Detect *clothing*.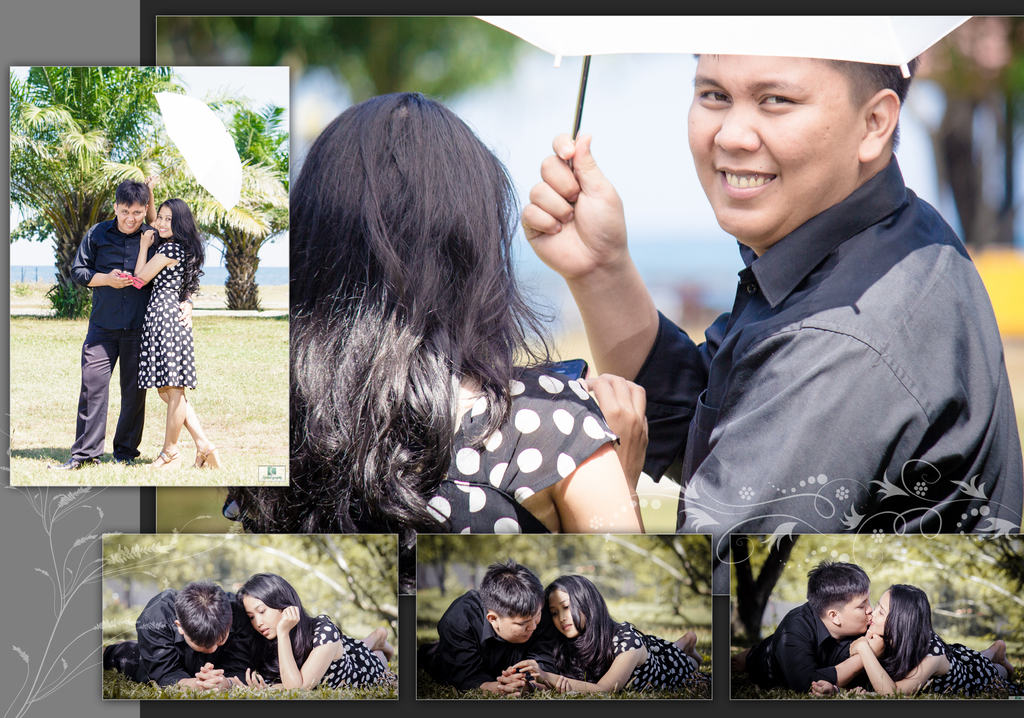
Detected at [x1=106, y1=589, x2=257, y2=687].
